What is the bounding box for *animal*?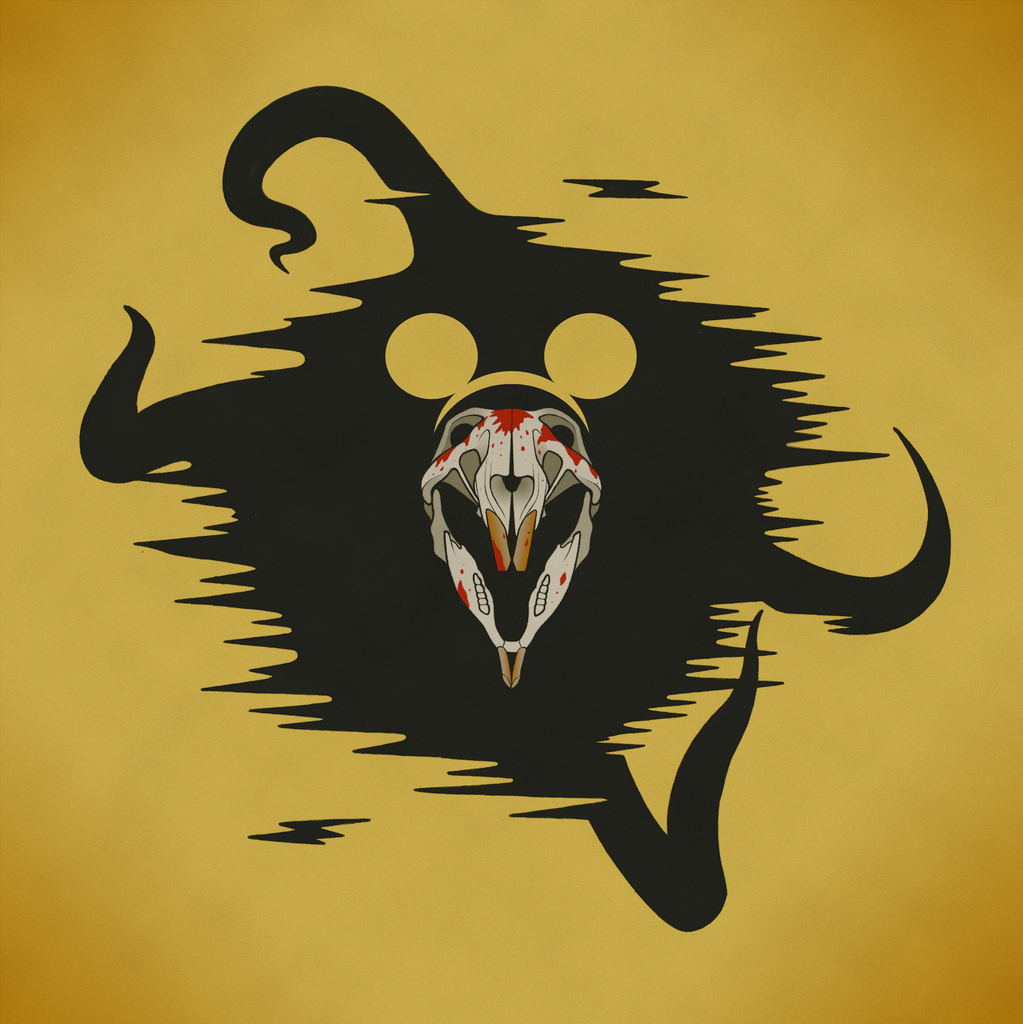
detection(382, 308, 640, 693).
